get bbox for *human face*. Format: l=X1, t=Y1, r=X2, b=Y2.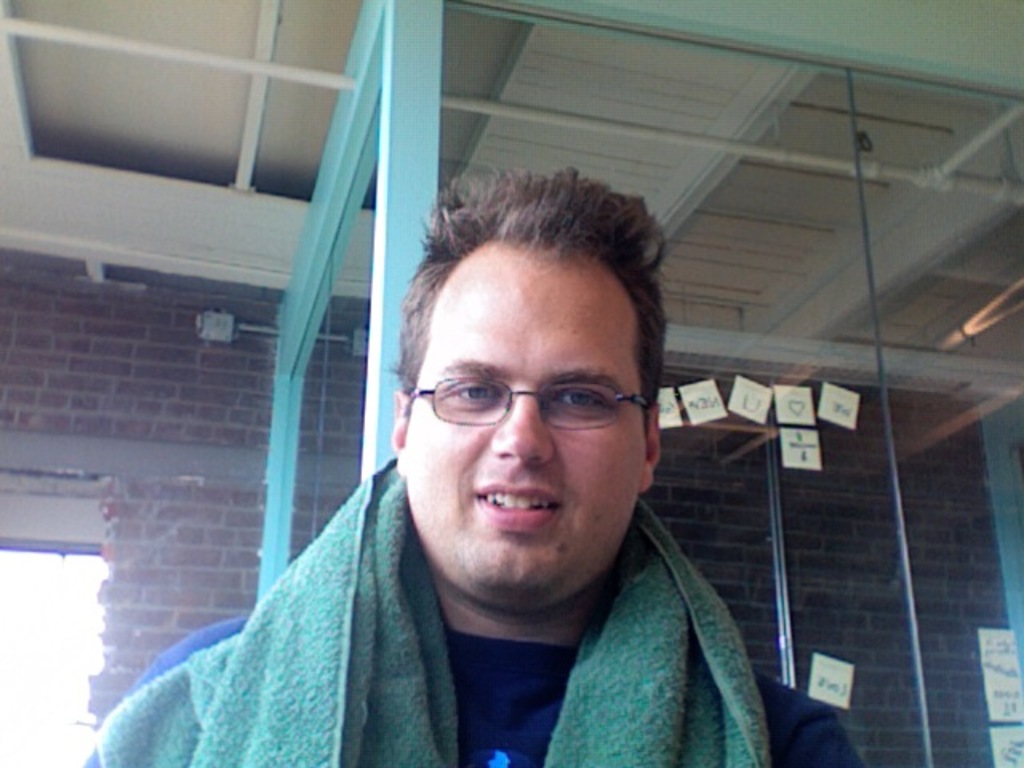
l=408, t=242, r=638, b=608.
